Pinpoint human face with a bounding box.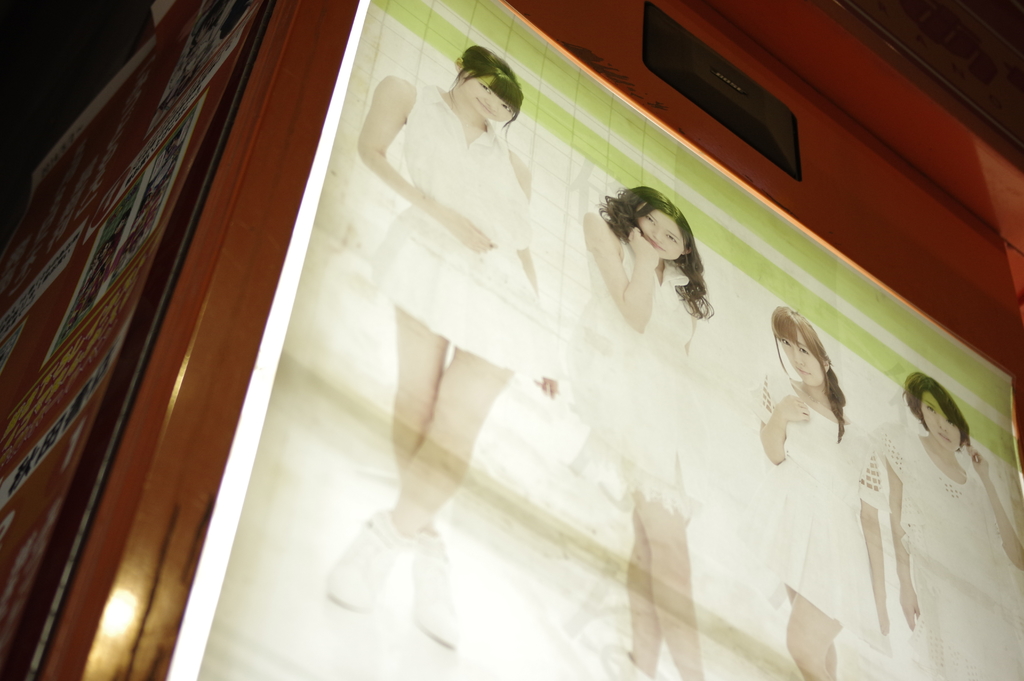
crop(462, 75, 512, 121).
